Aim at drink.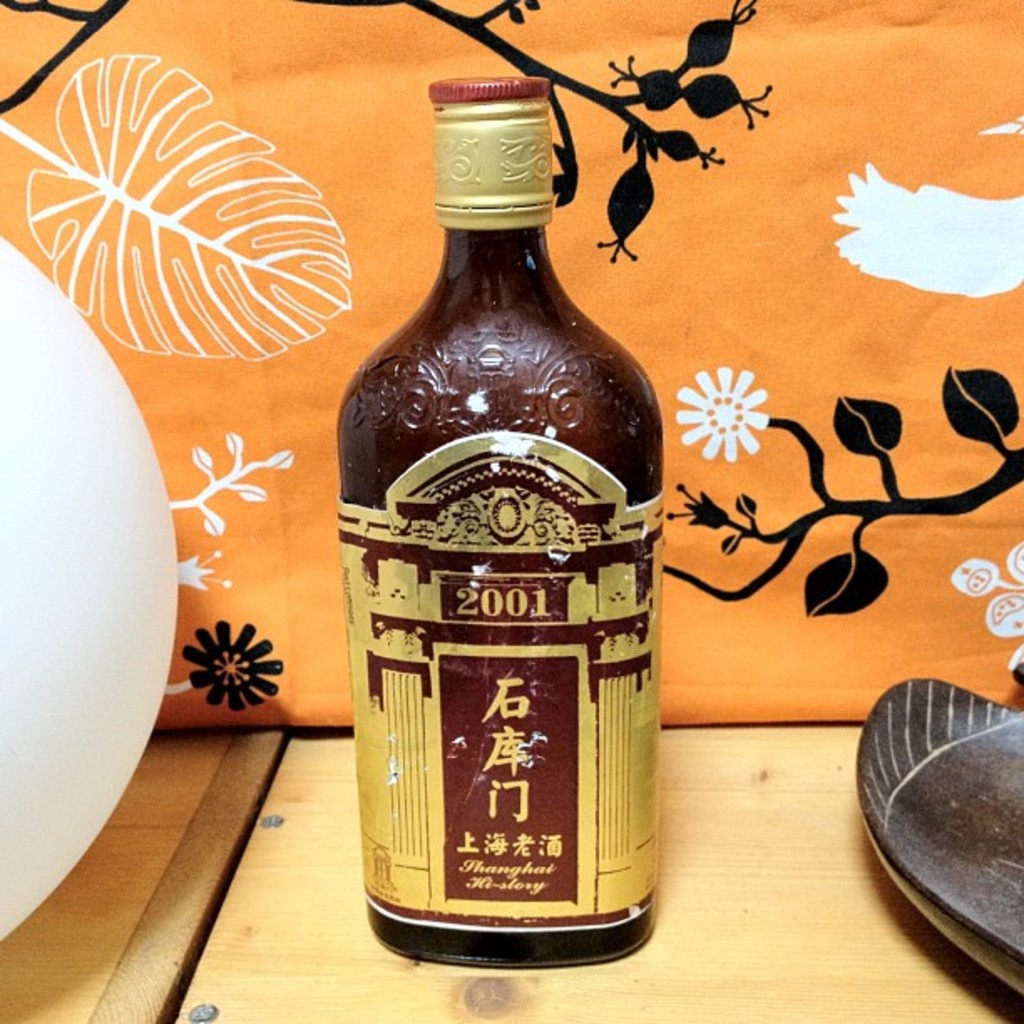
Aimed at <box>331,74,671,969</box>.
